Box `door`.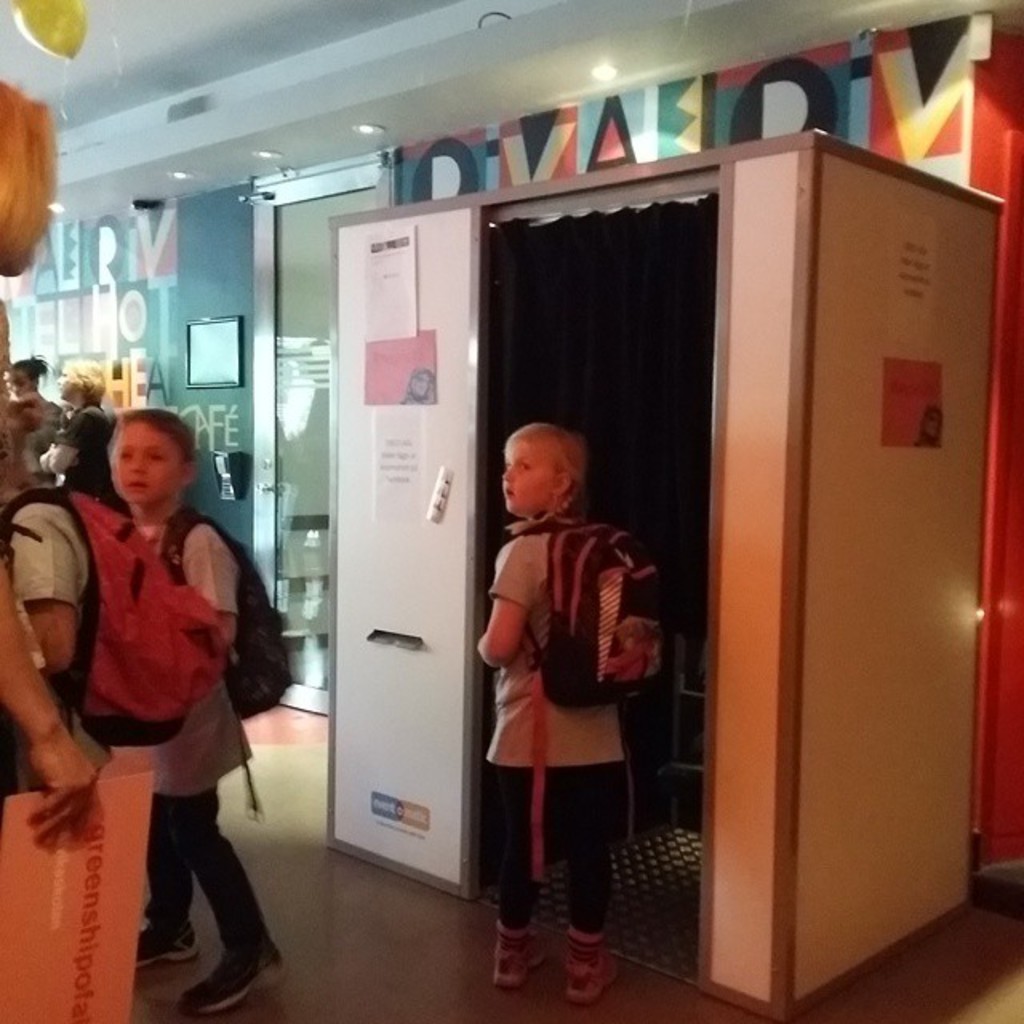
(246,155,398,704).
